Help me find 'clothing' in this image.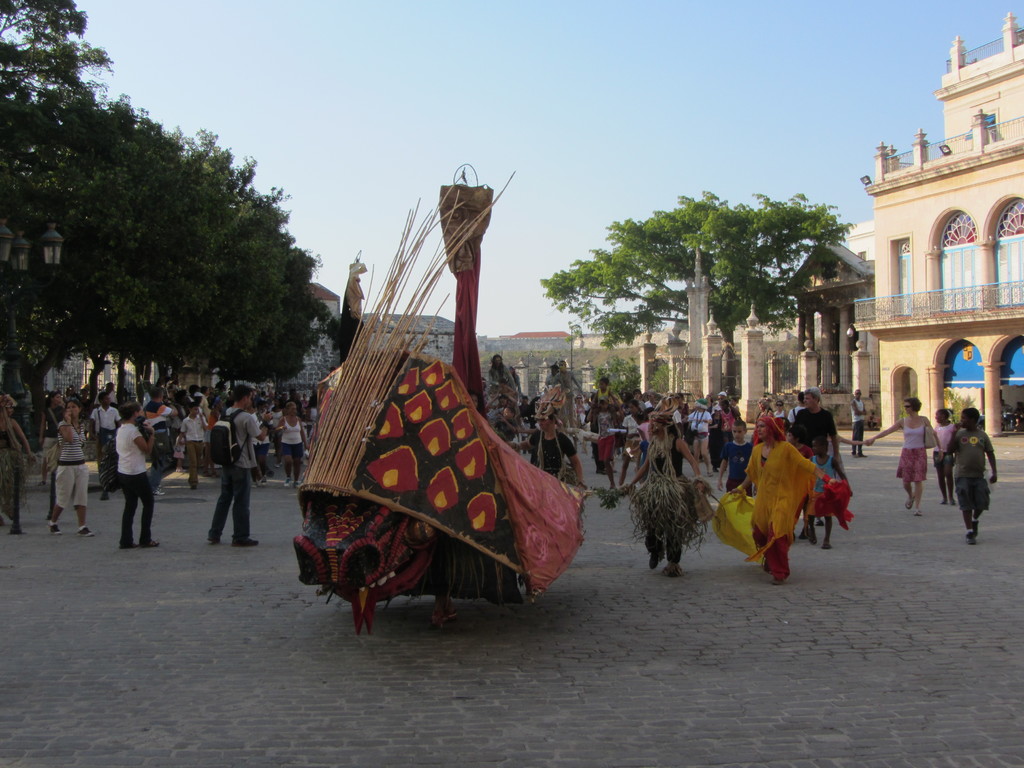
Found it: (593, 406, 618, 465).
